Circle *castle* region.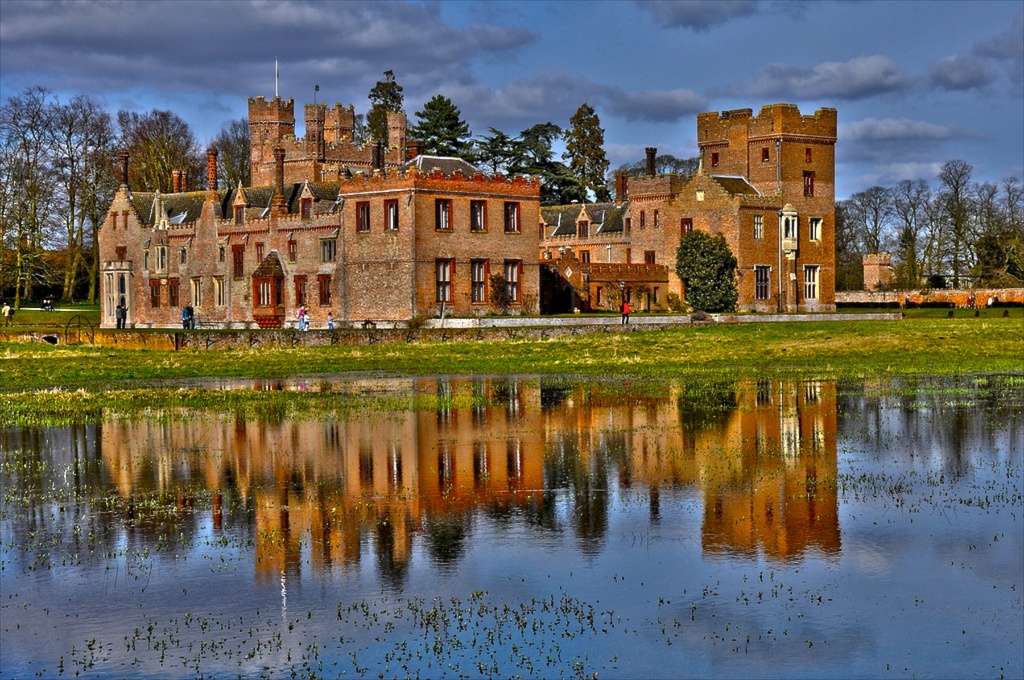
Region: <box>100,49,836,350</box>.
